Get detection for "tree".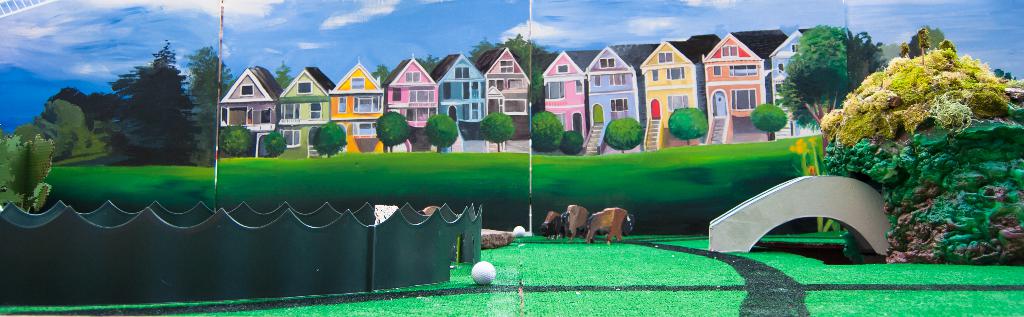
Detection: <box>668,108,711,147</box>.
